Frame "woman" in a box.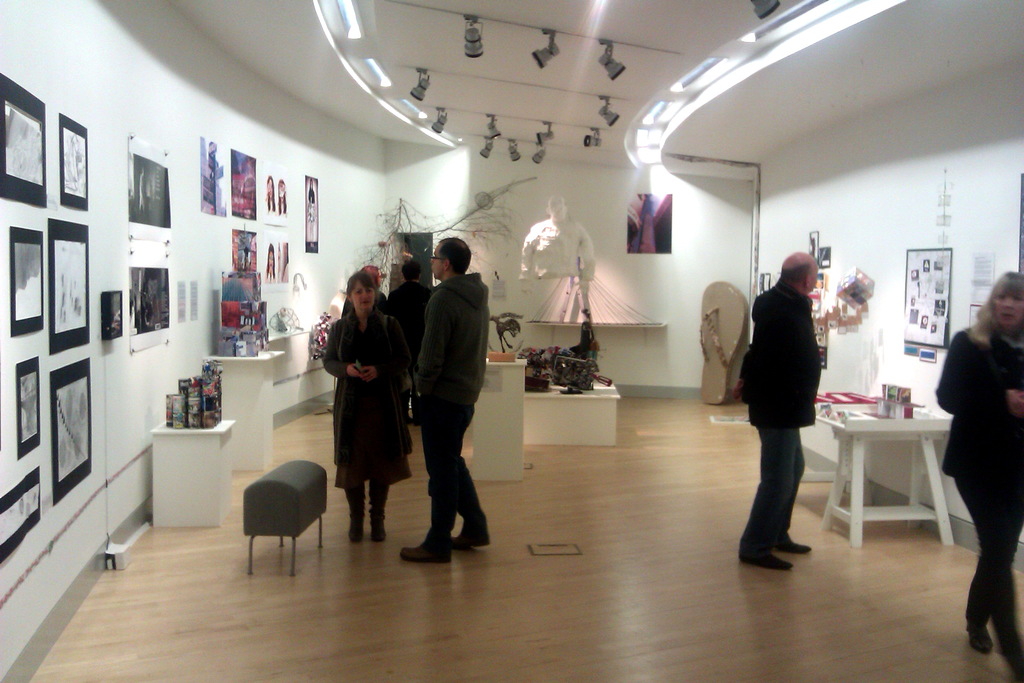
left=264, top=175, right=276, bottom=212.
